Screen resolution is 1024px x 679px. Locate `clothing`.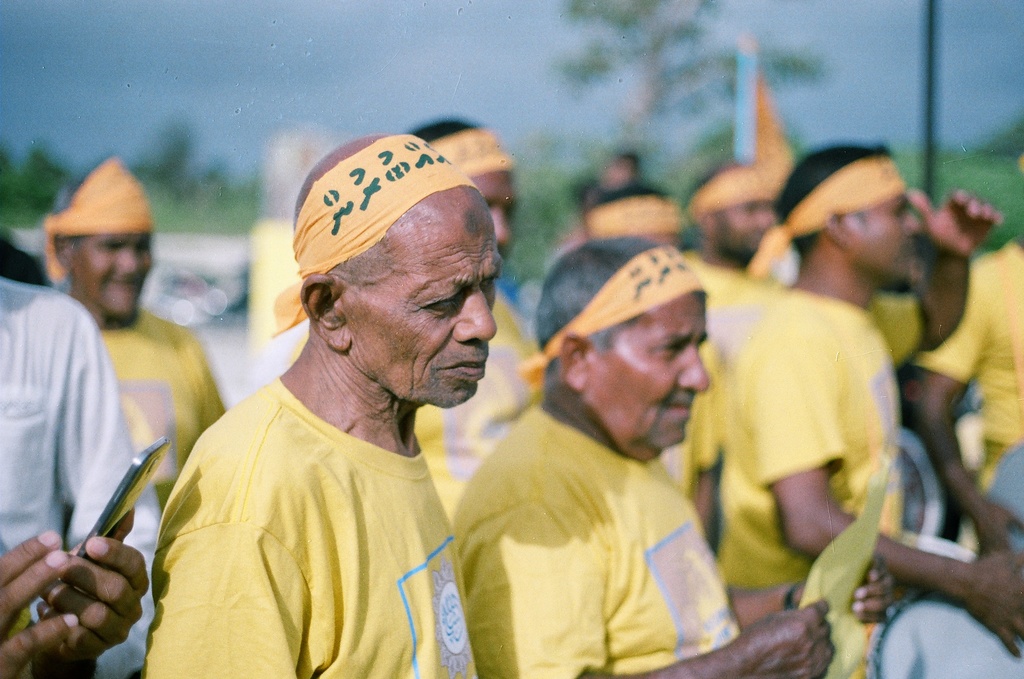
x1=93, y1=304, x2=235, y2=518.
